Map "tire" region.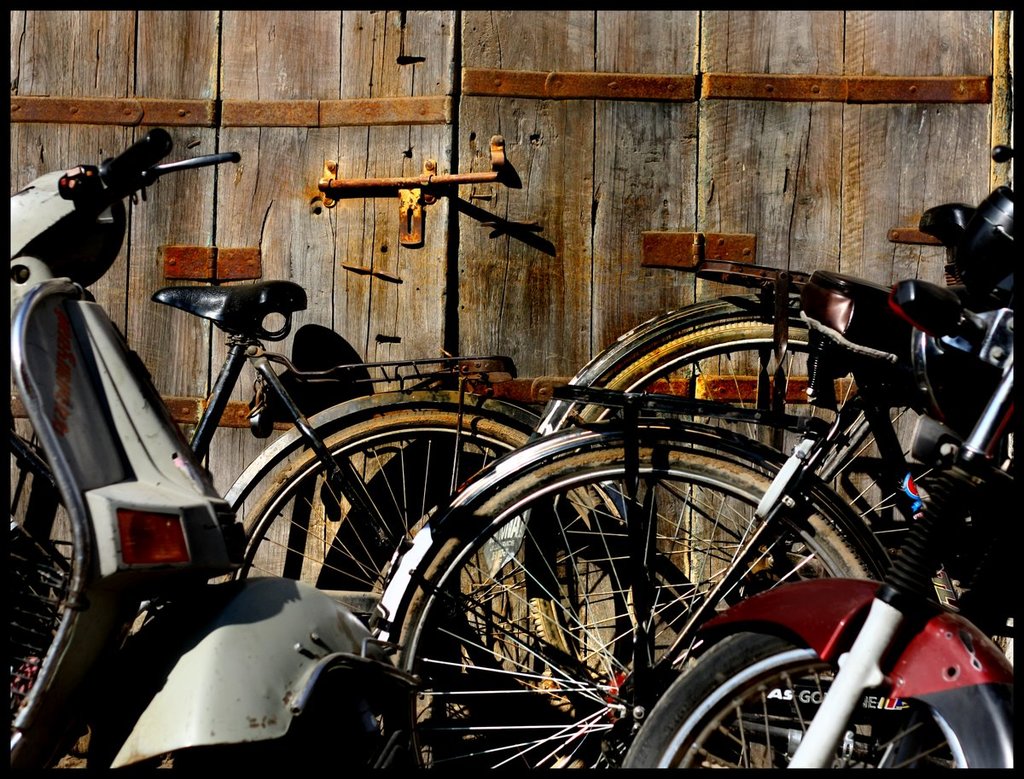
Mapped to [x1=2, y1=438, x2=73, y2=730].
